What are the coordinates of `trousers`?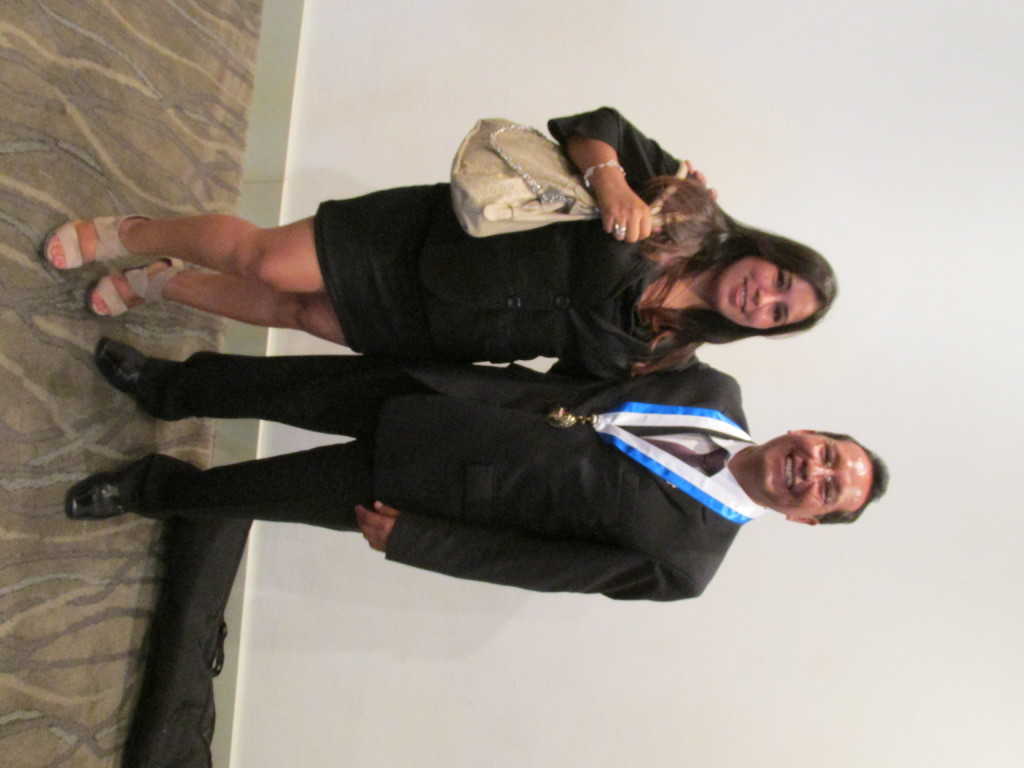
(x1=118, y1=344, x2=400, y2=512).
